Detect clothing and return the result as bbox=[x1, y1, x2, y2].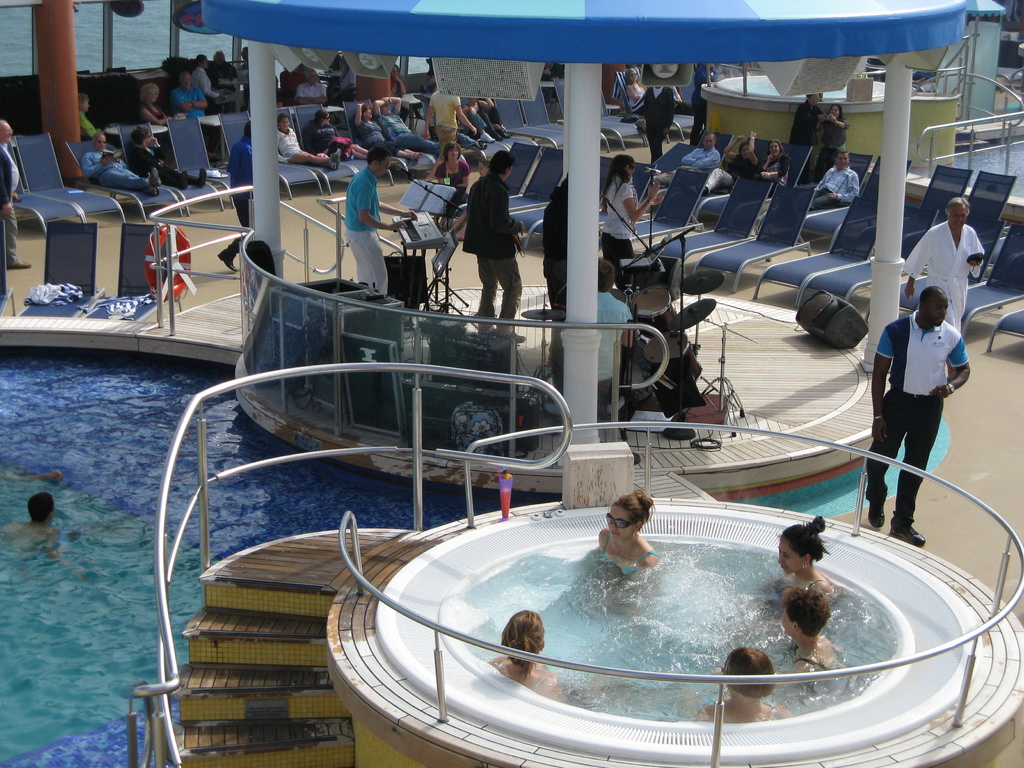
bbox=[863, 269, 976, 529].
